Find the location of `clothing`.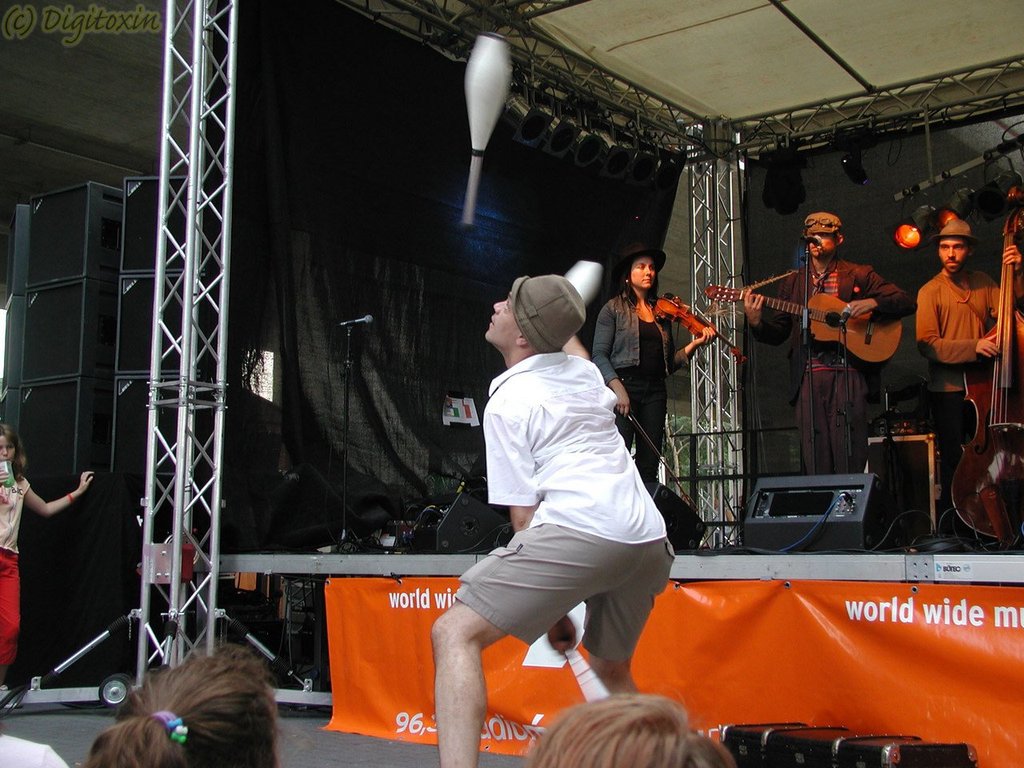
Location: locate(590, 291, 689, 483).
